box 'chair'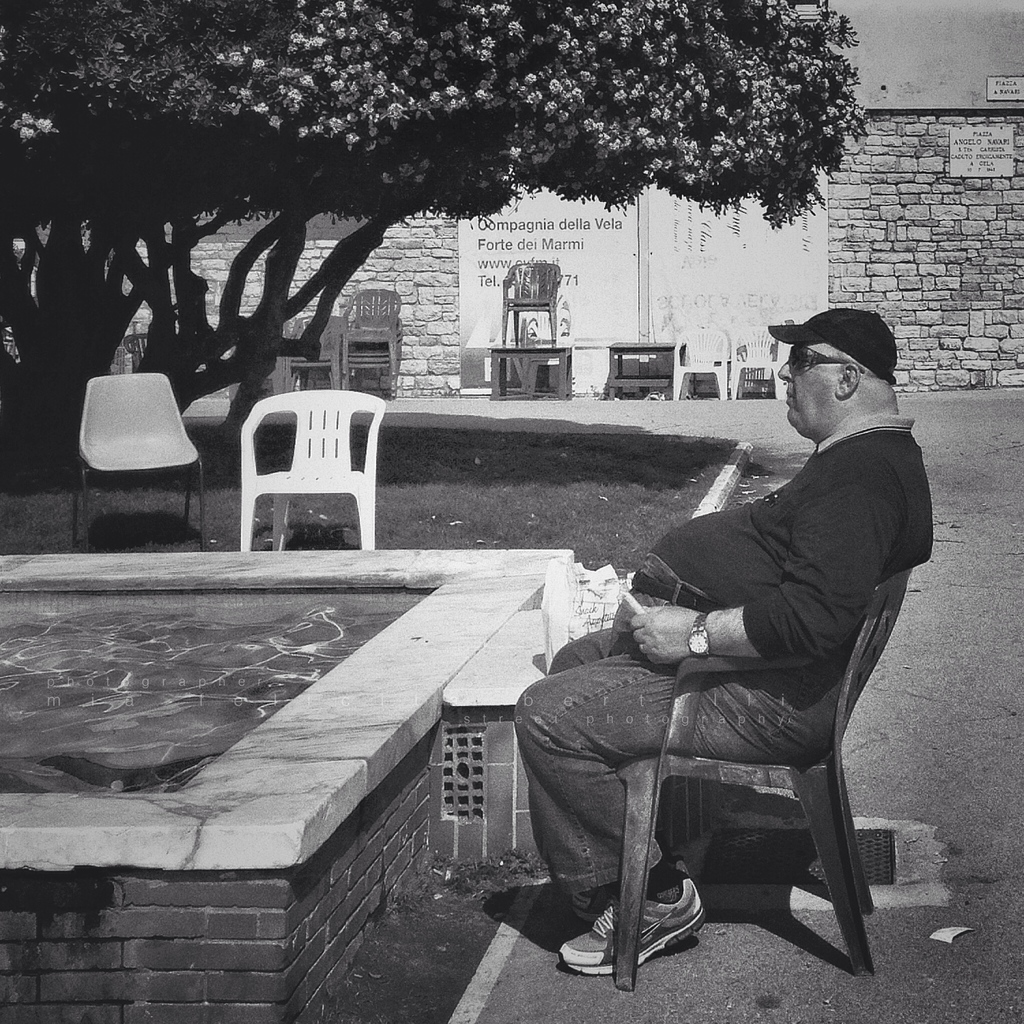
l=726, t=324, r=786, b=404
